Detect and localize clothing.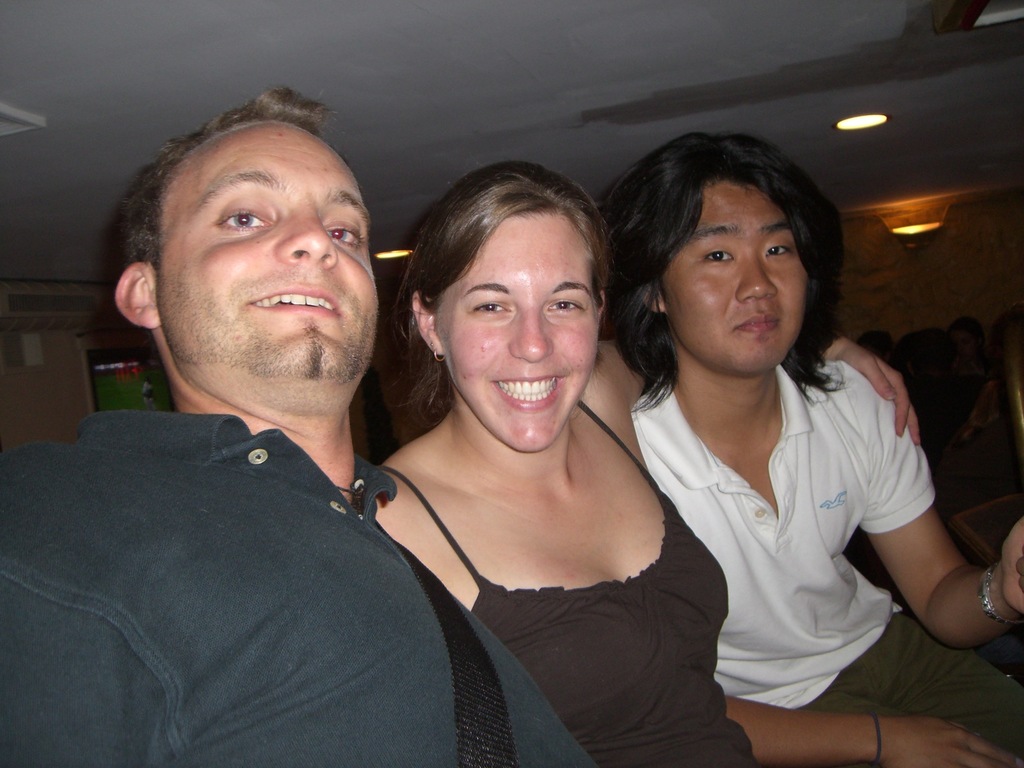
Localized at rect(18, 310, 469, 760).
